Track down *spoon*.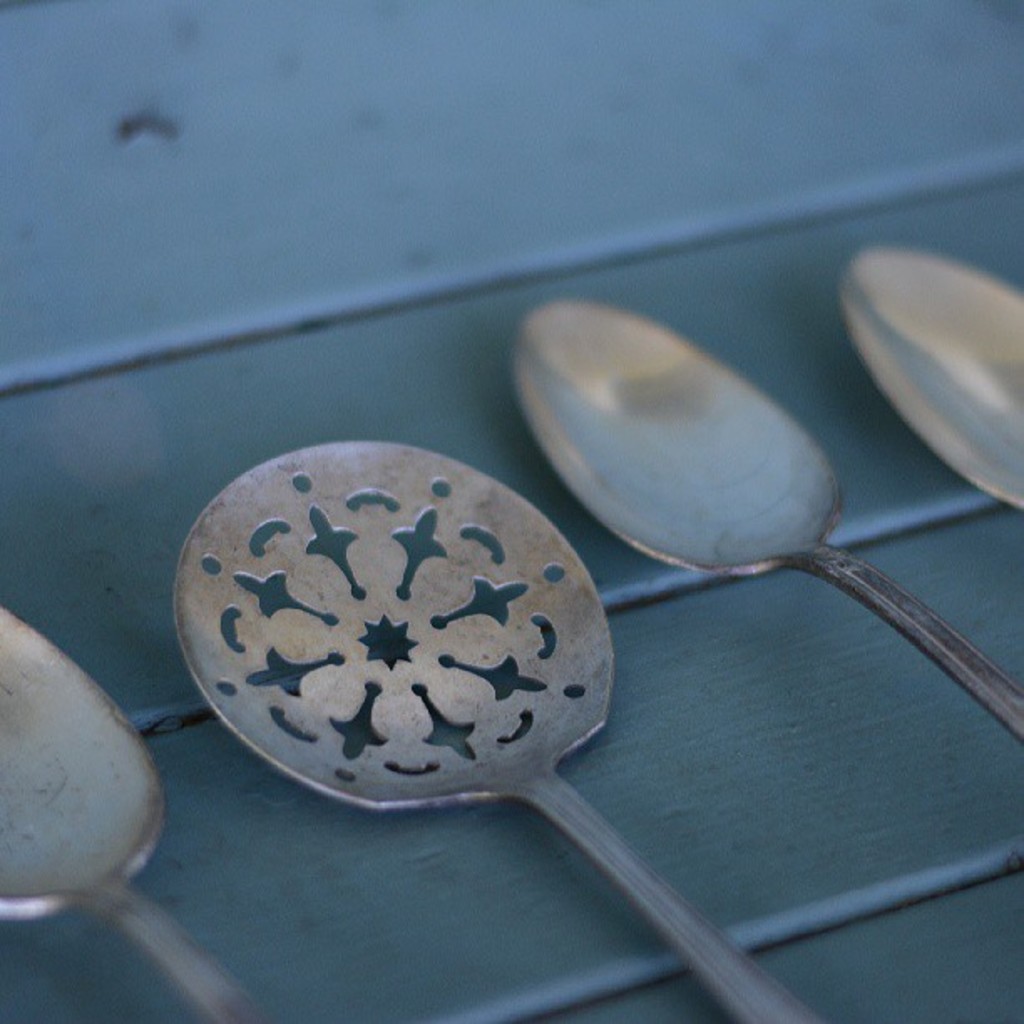
Tracked to box(847, 246, 1022, 510).
